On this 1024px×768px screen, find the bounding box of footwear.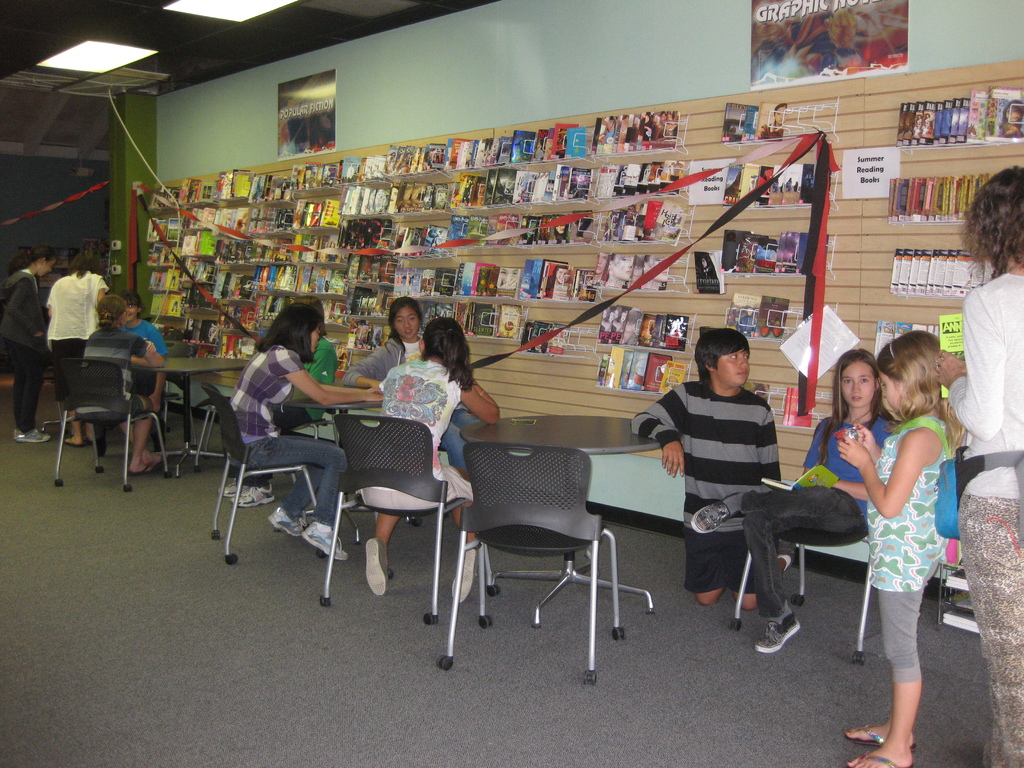
Bounding box: (451,547,483,604).
